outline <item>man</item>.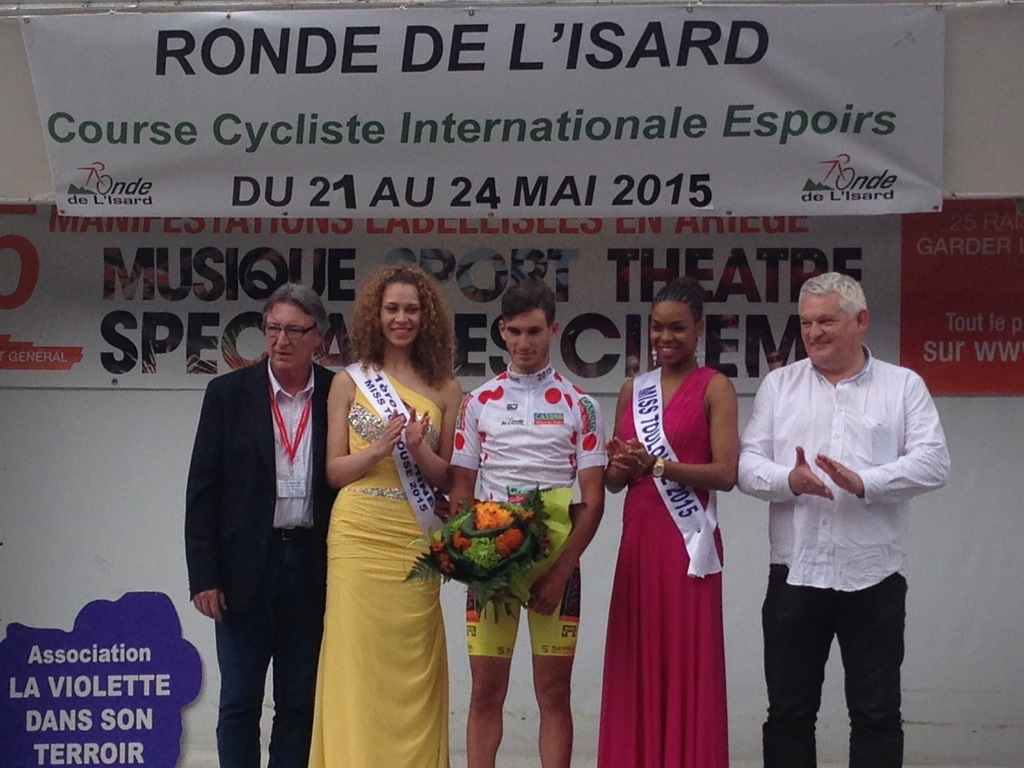
Outline: pyautogui.locateOnScreen(451, 280, 607, 767).
